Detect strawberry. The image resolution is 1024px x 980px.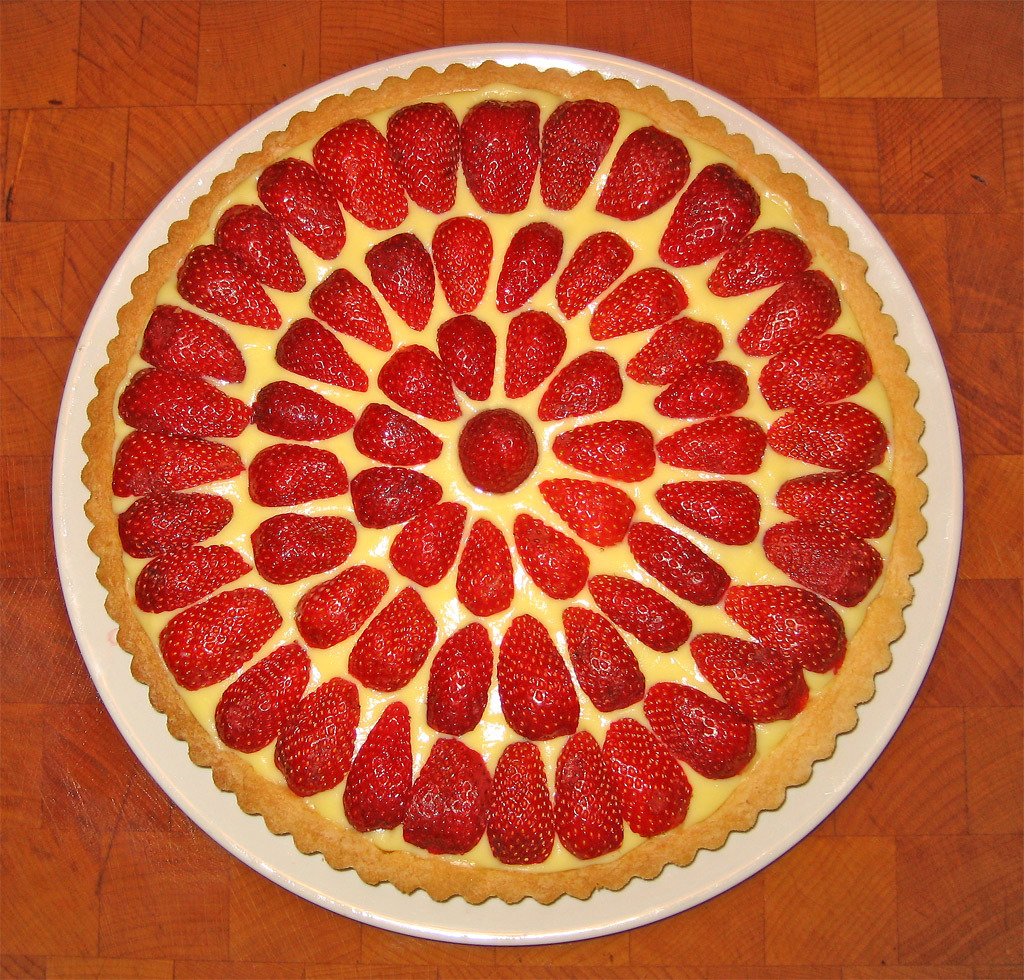
detection(375, 346, 463, 424).
